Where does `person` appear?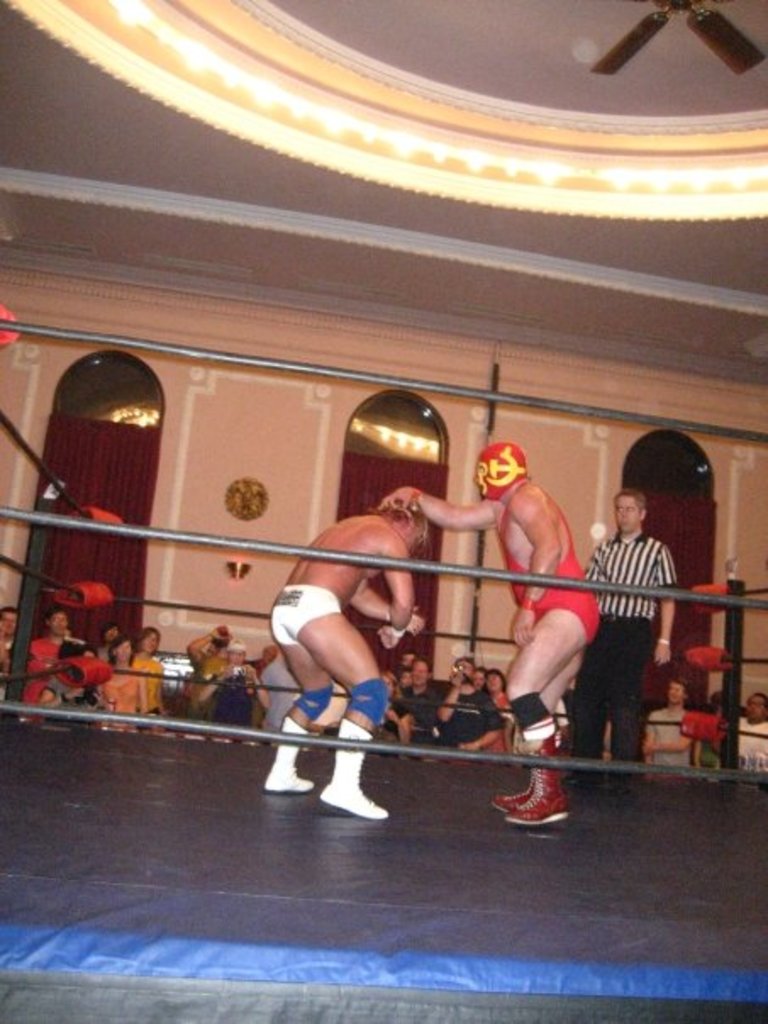
Appears at (0,605,19,700).
